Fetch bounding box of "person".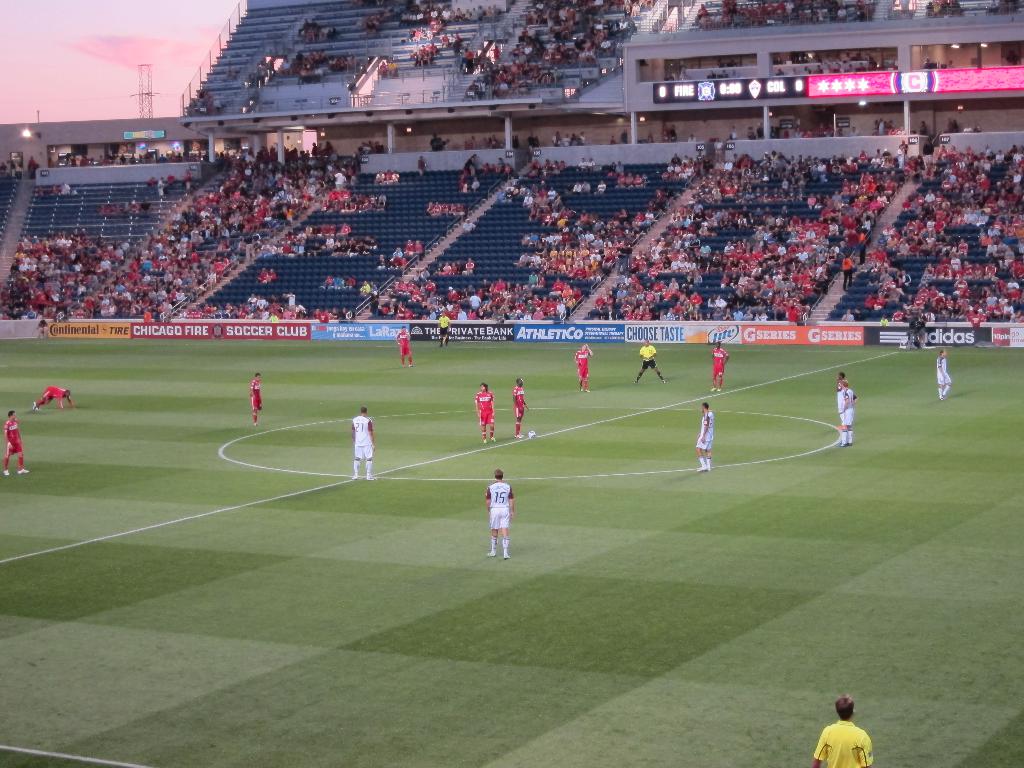
Bbox: 710, 340, 727, 388.
